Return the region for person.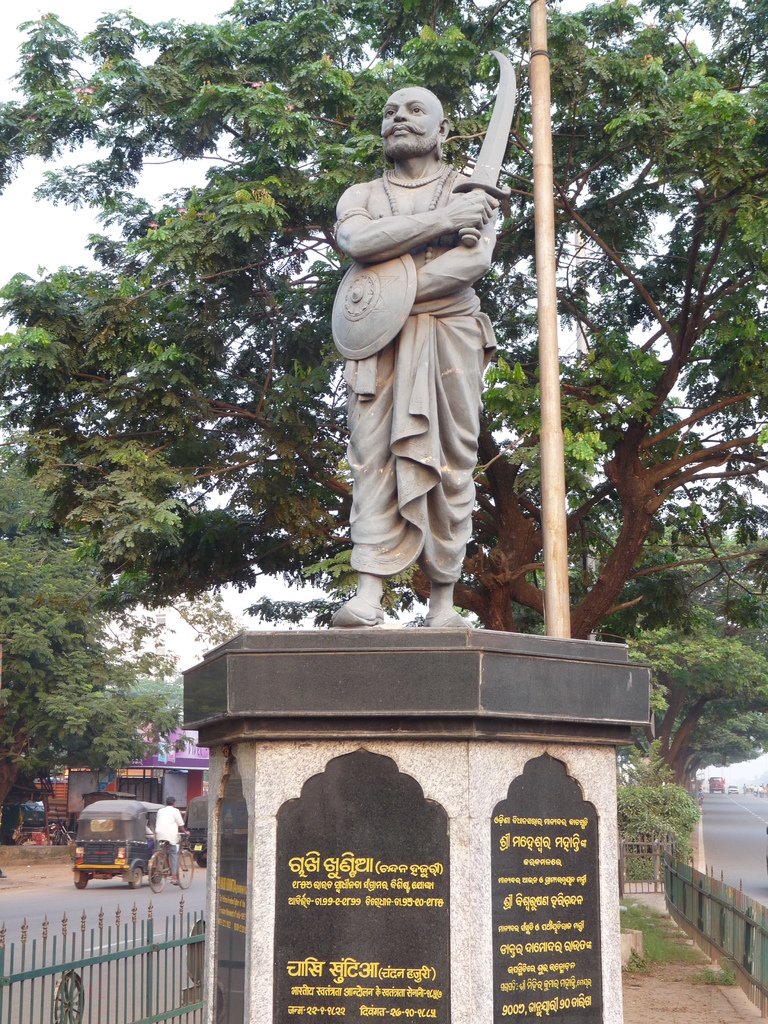
(154,792,186,888).
